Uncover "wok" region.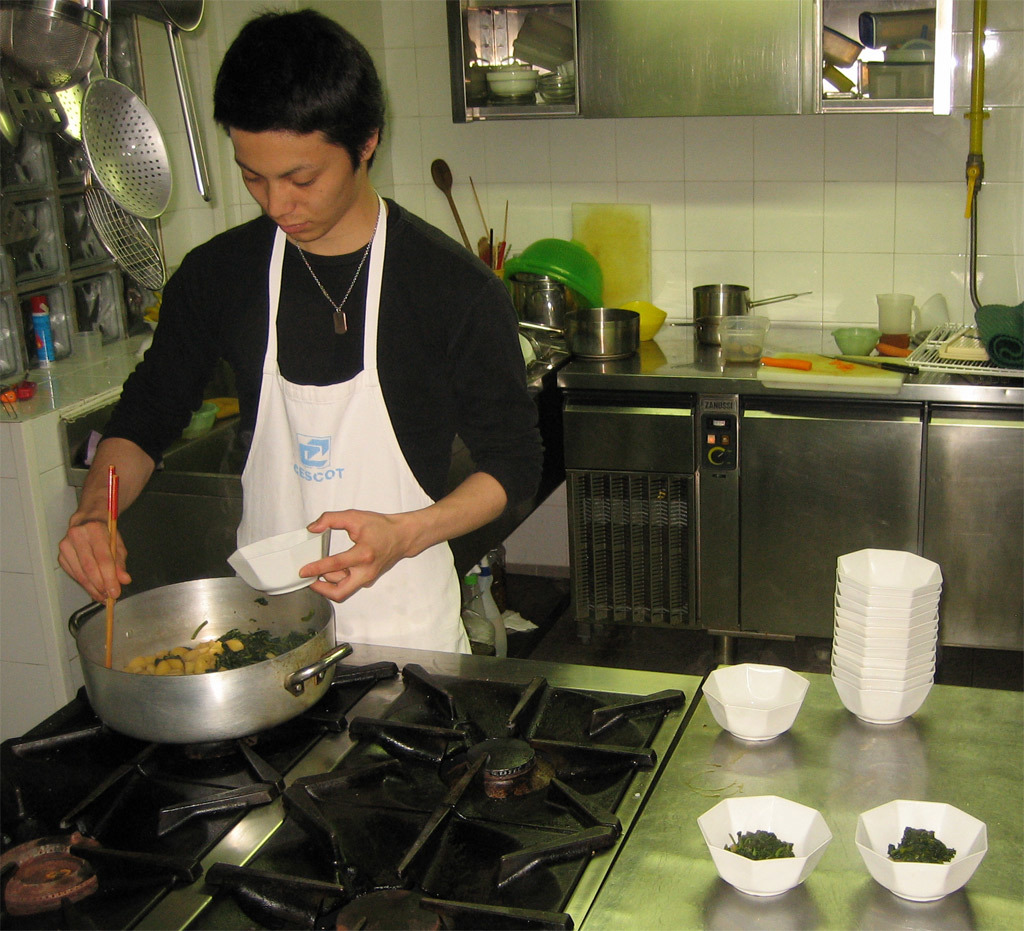
Uncovered: [56,569,378,749].
